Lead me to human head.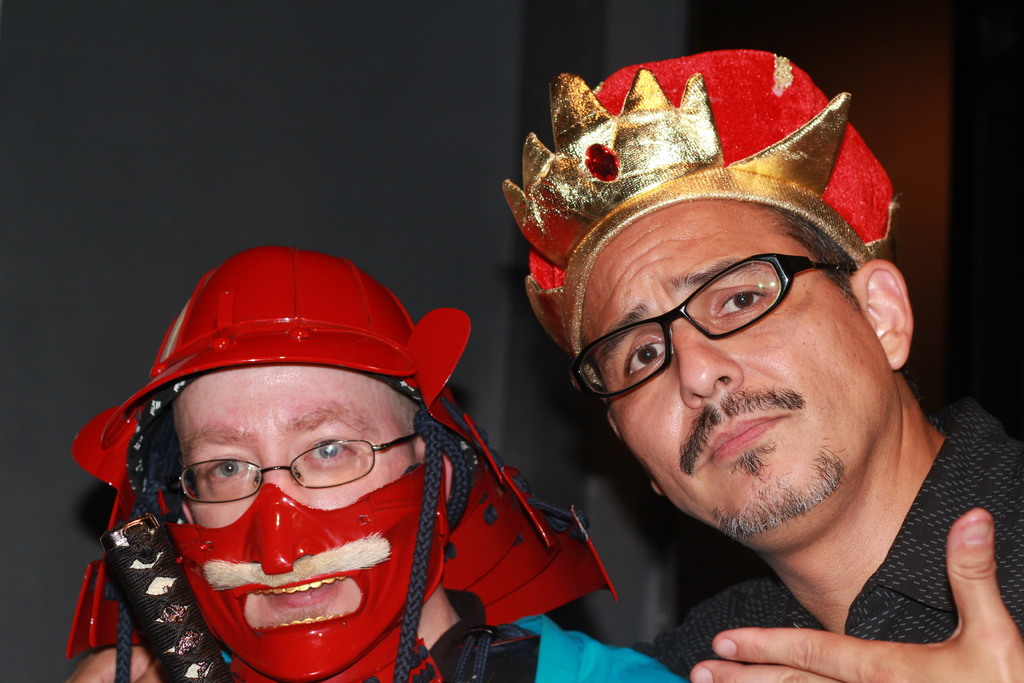
Lead to region(505, 48, 914, 546).
